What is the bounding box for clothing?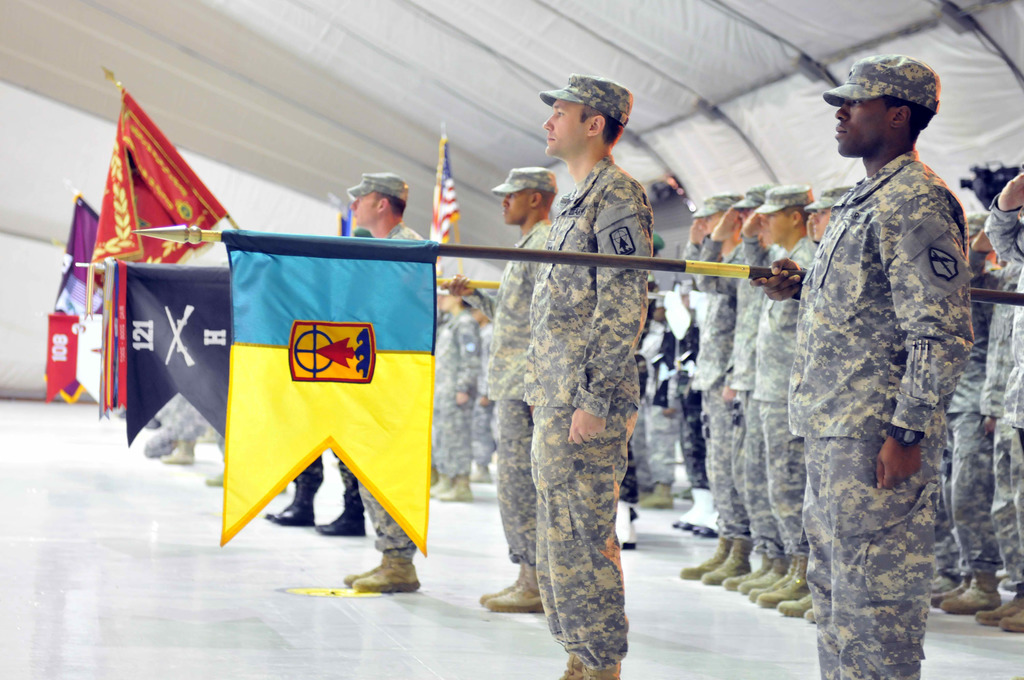
[478,319,496,469].
